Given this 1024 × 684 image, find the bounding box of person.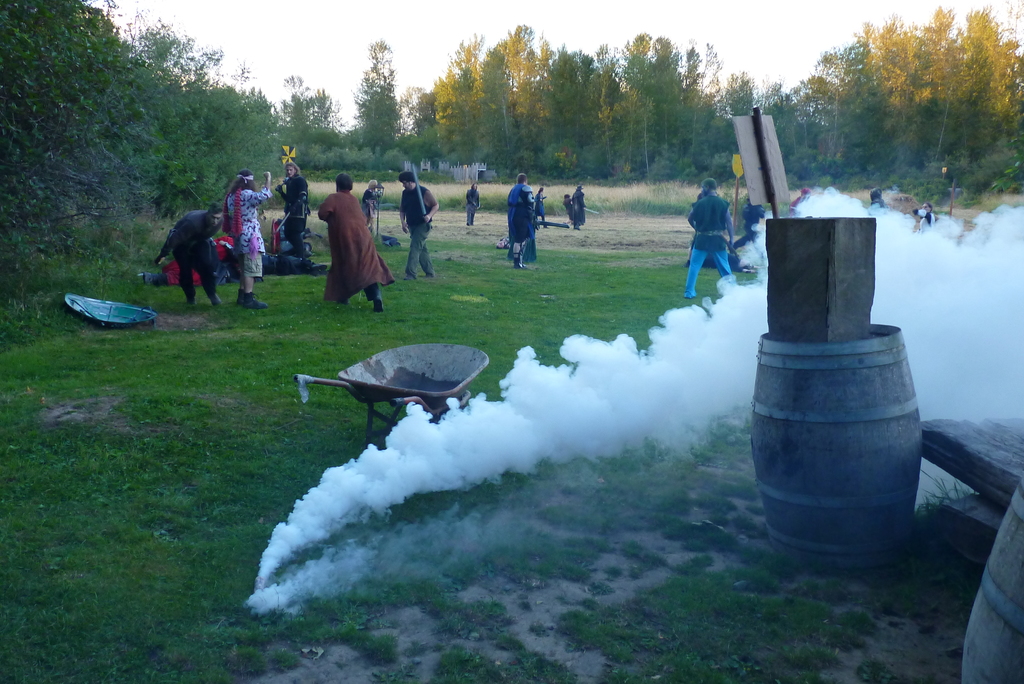
l=913, t=202, r=935, b=231.
